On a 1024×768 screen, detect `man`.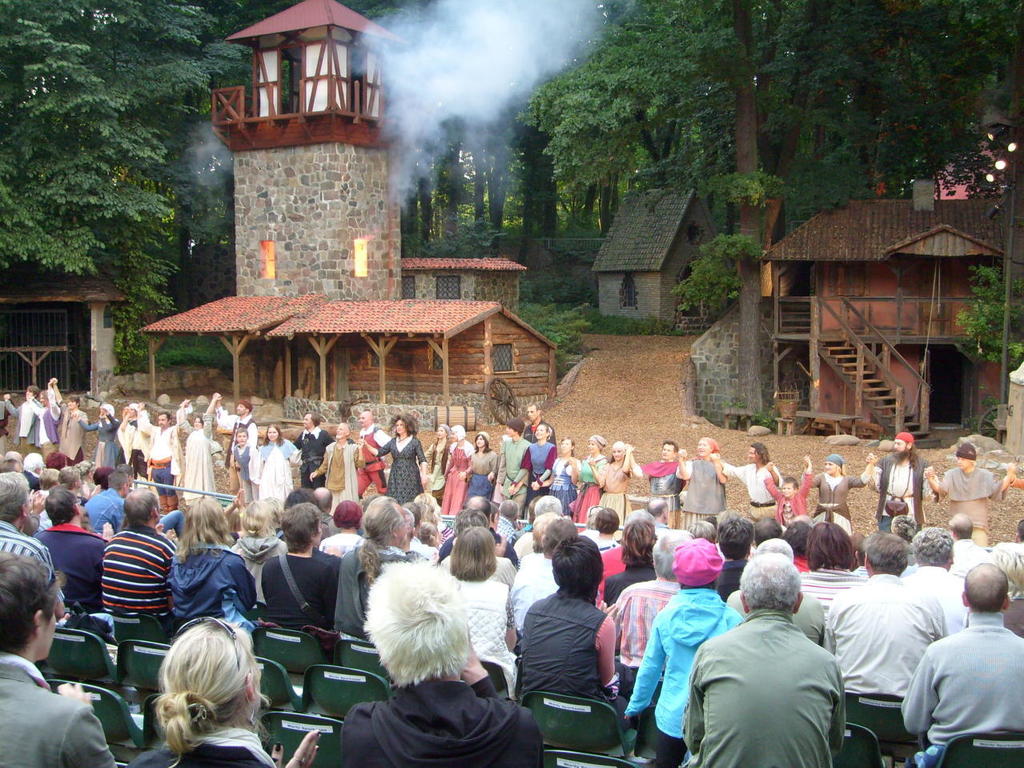
locate(0, 475, 76, 633).
